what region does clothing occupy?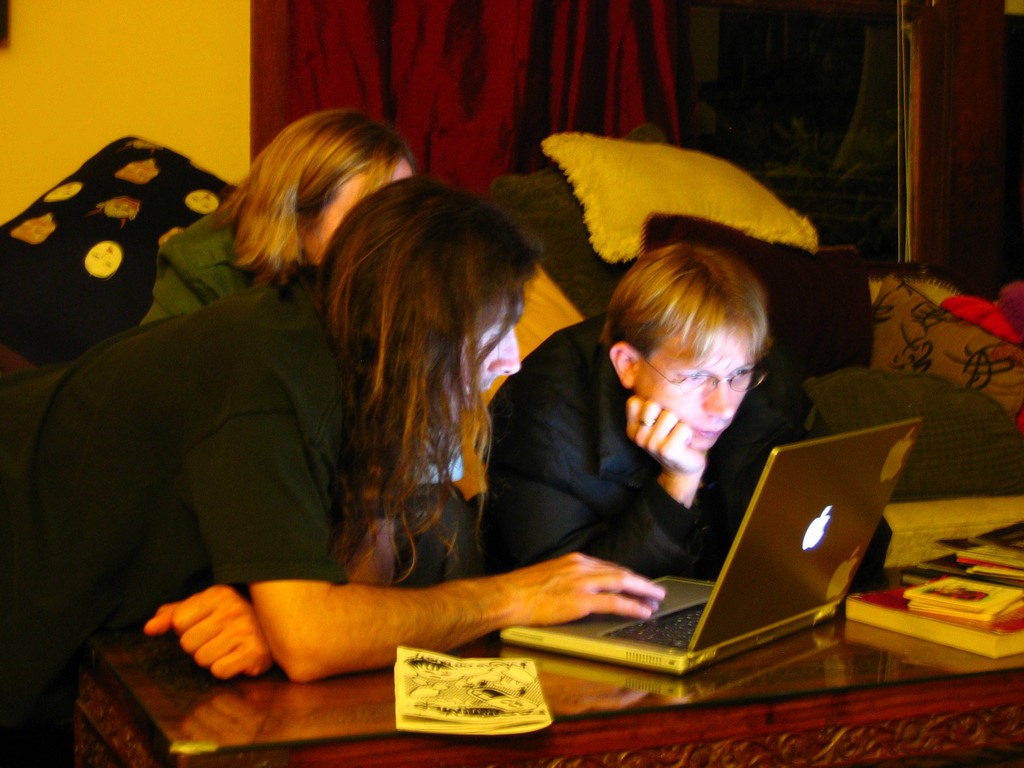
0,275,354,767.
